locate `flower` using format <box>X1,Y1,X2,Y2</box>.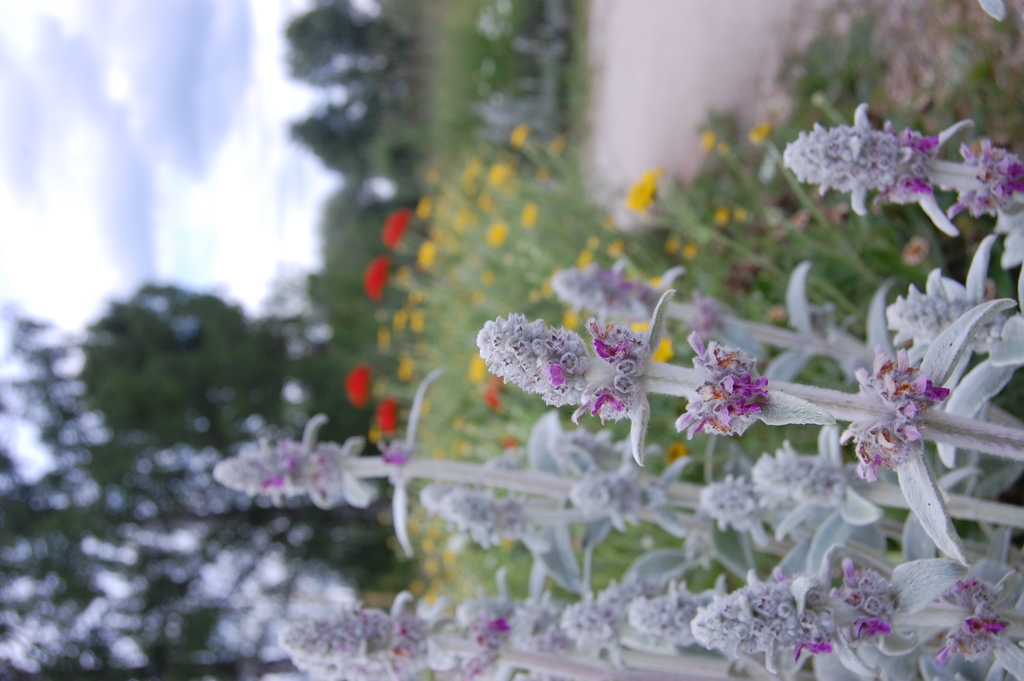
<box>954,141,1023,268</box>.
